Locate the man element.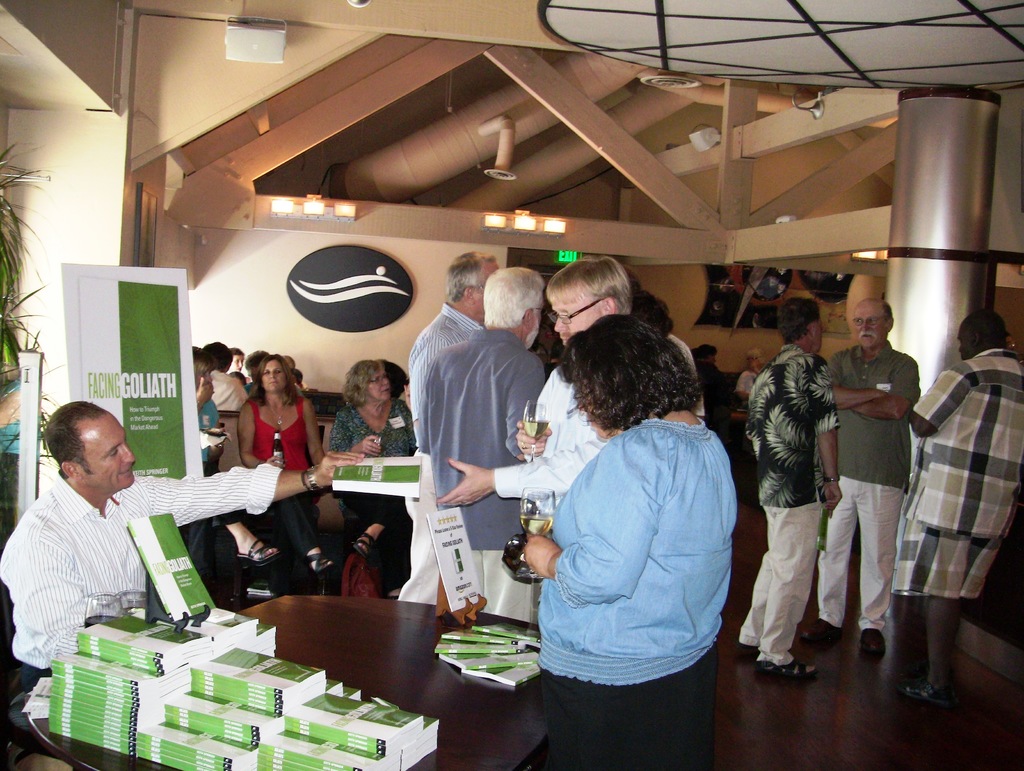
Element bbox: <box>689,347,733,452</box>.
